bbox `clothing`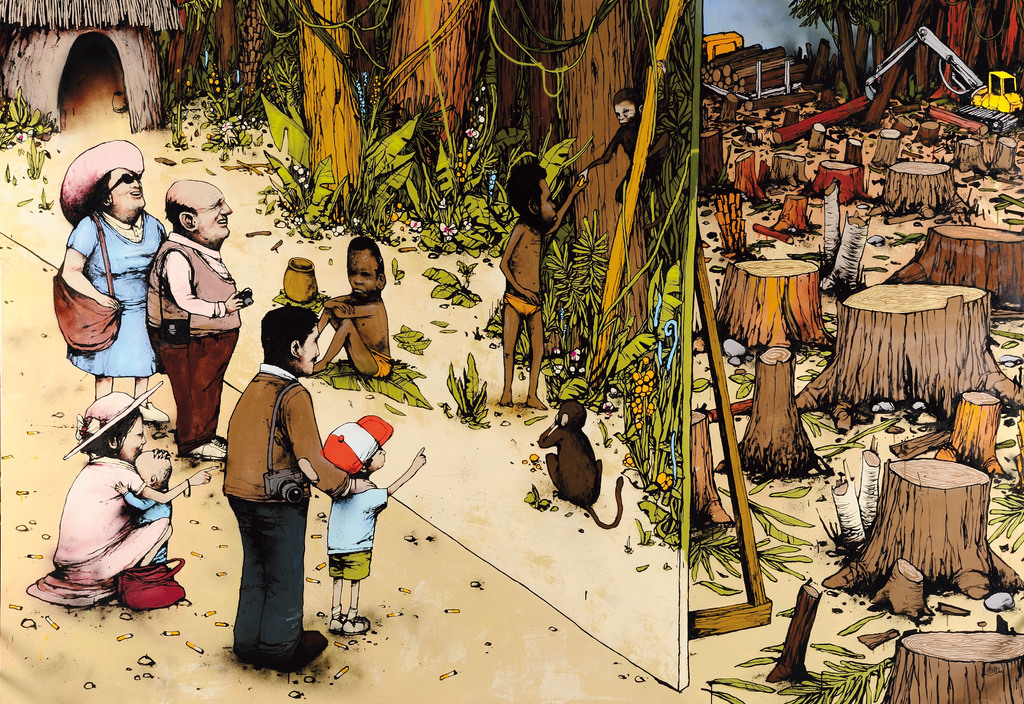
223/364/349/656
